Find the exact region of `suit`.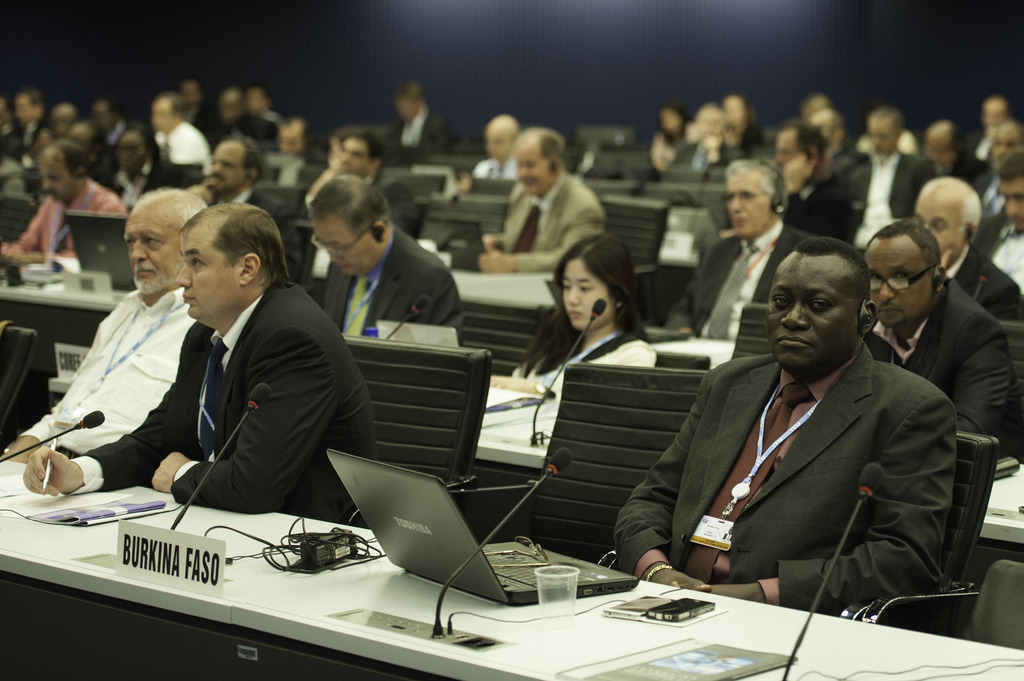
Exact region: BBox(58, 275, 380, 533).
